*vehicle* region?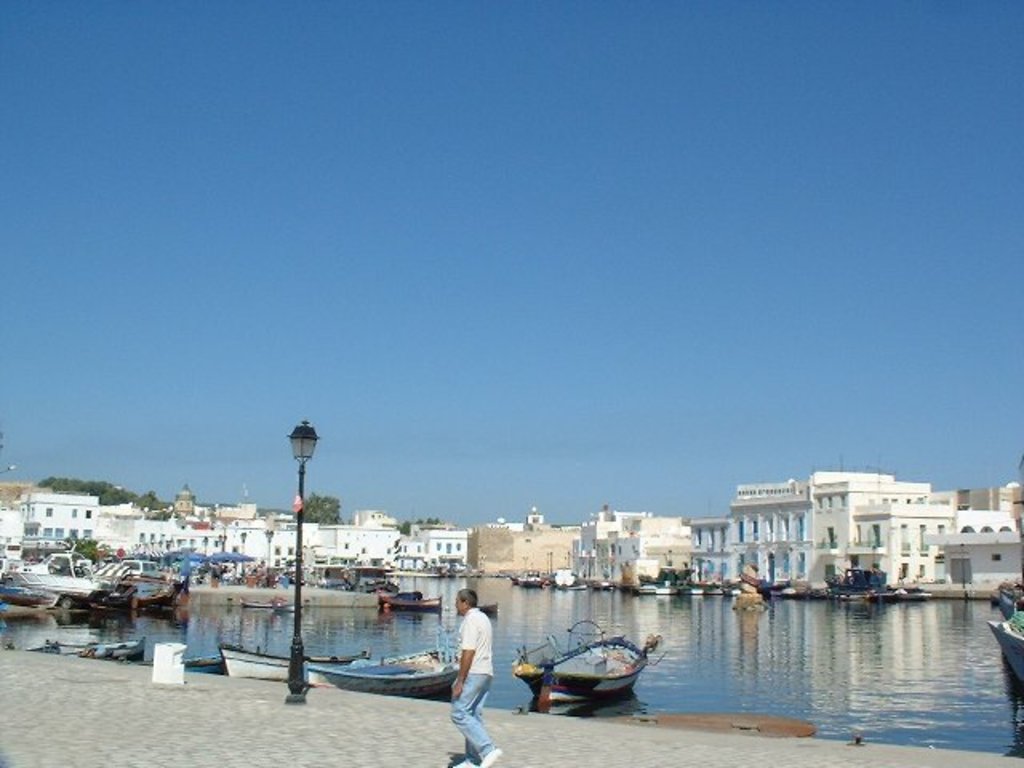
pyautogui.locateOnScreen(78, 635, 146, 670)
